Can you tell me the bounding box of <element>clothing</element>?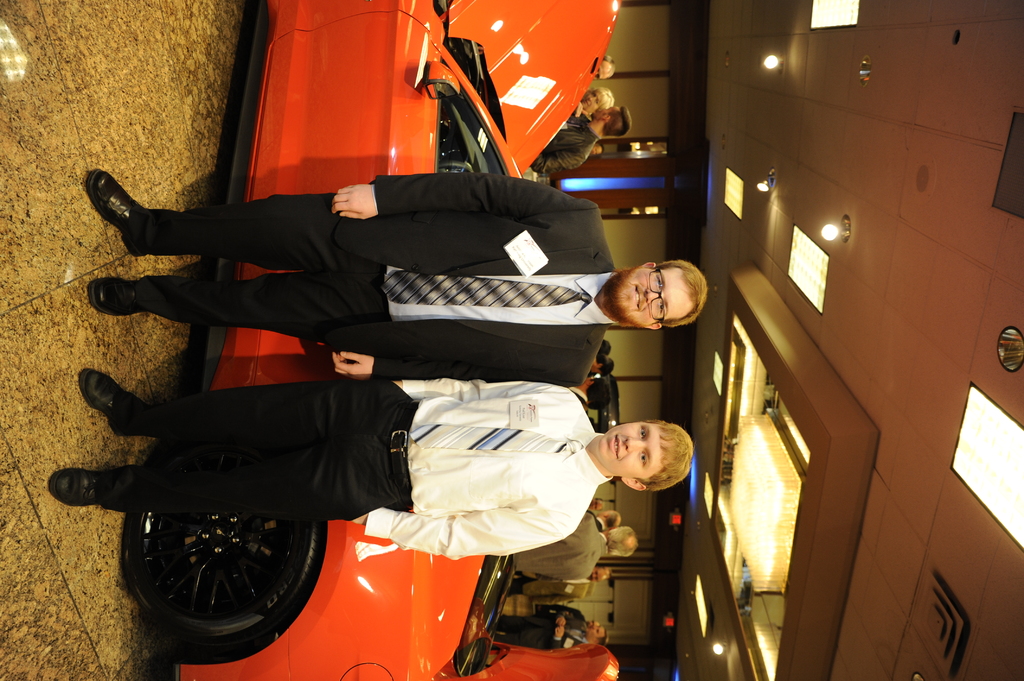
region(486, 618, 582, 650).
